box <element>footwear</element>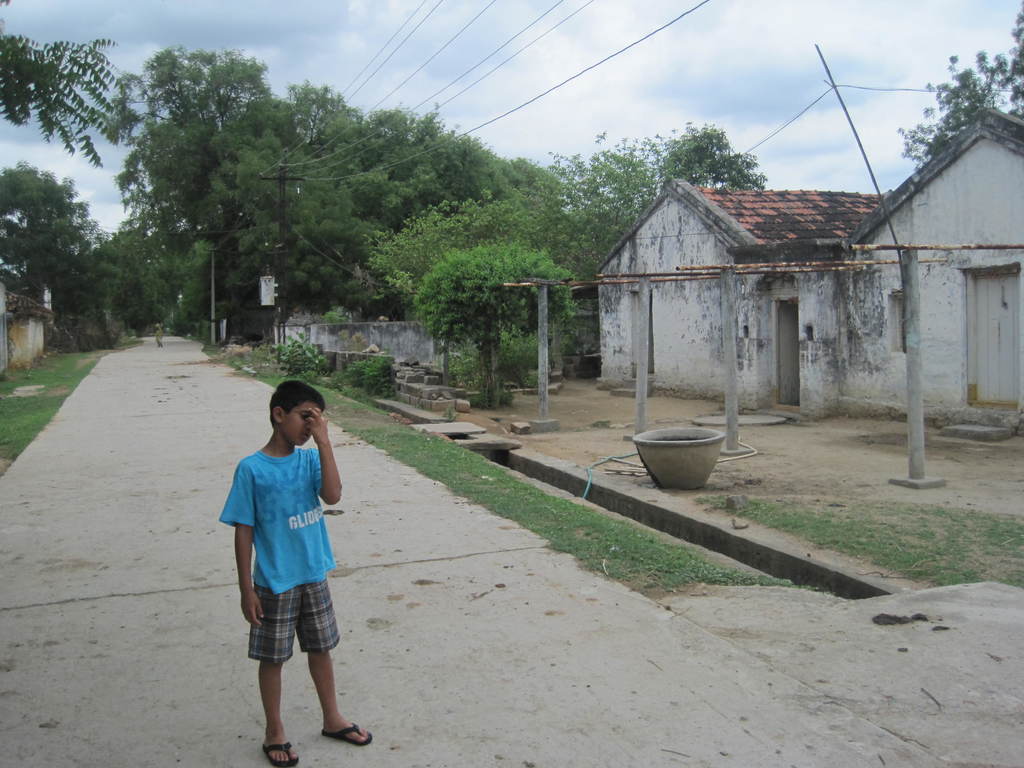
l=255, t=737, r=300, b=767
